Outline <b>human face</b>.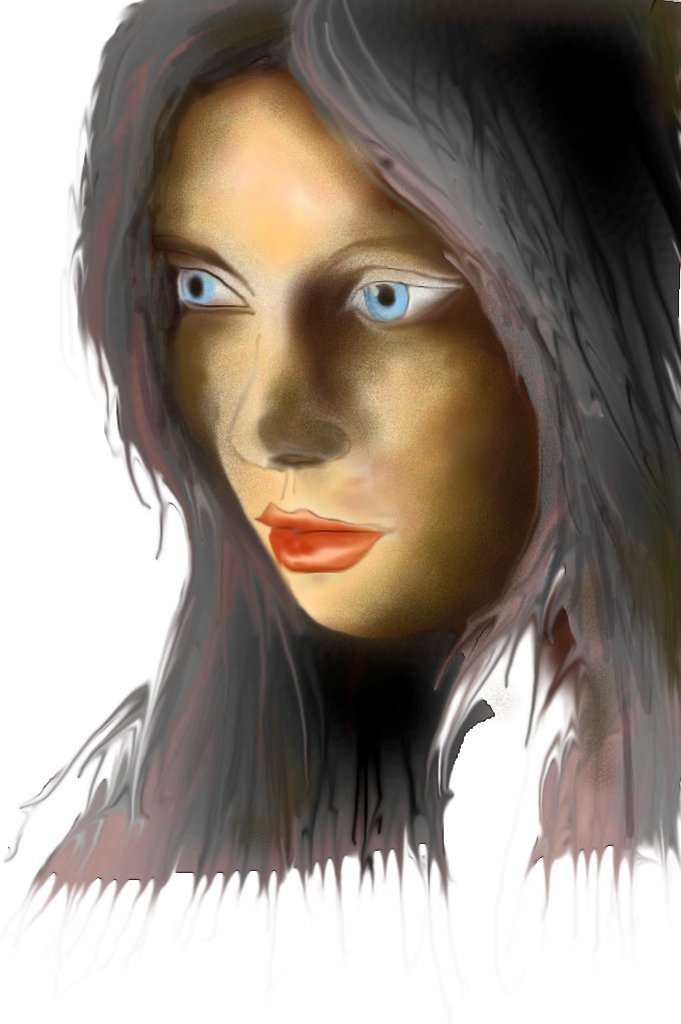
Outline: (166,71,544,643).
